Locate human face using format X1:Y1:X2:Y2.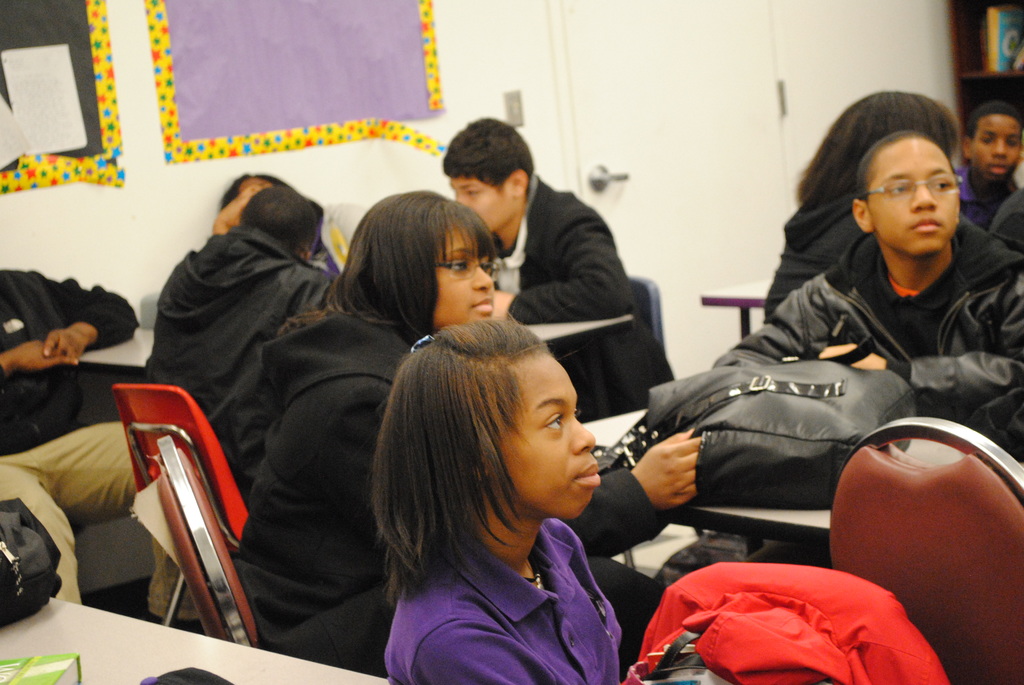
497:353:603:518.
